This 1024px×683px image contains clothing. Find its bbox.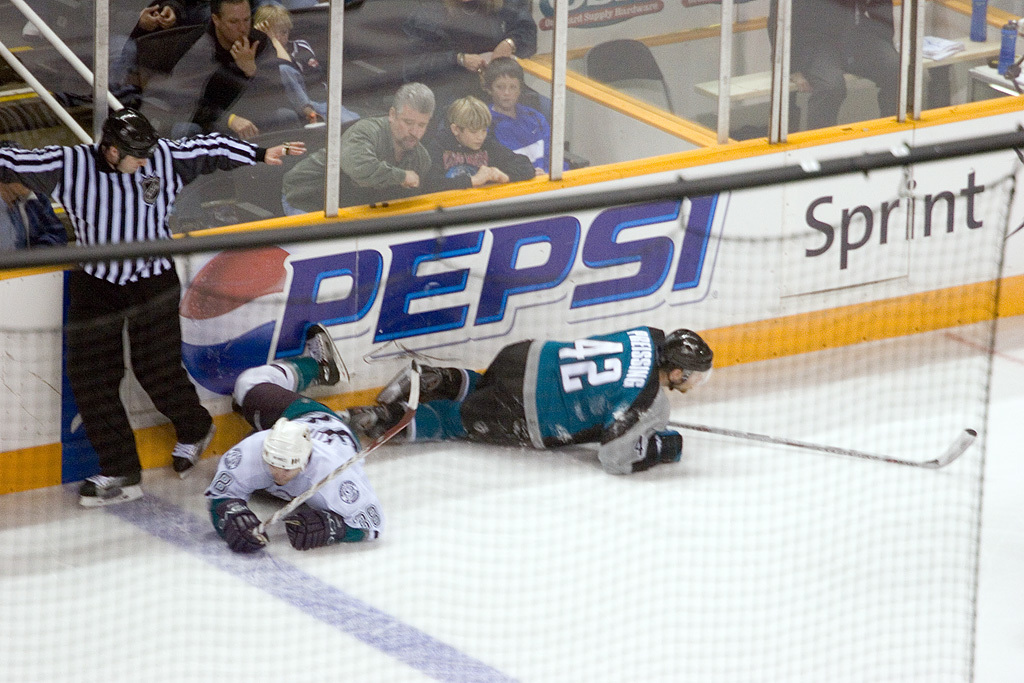
locate(765, 0, 882, 69).
